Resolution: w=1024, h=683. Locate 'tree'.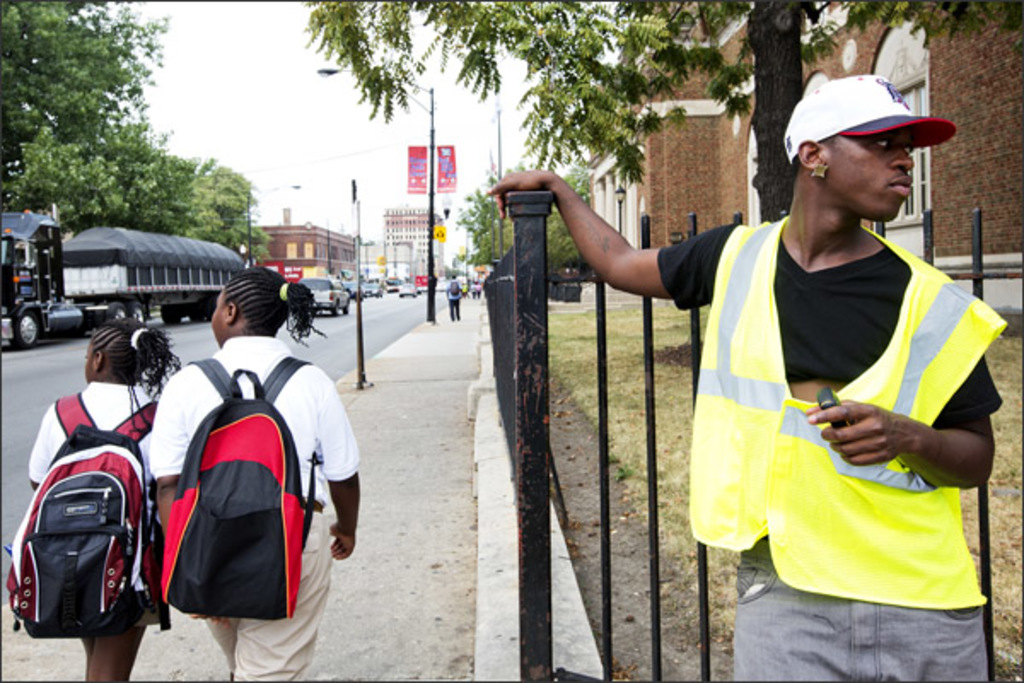
[left=15, top=27, right=179, bottom=222].
